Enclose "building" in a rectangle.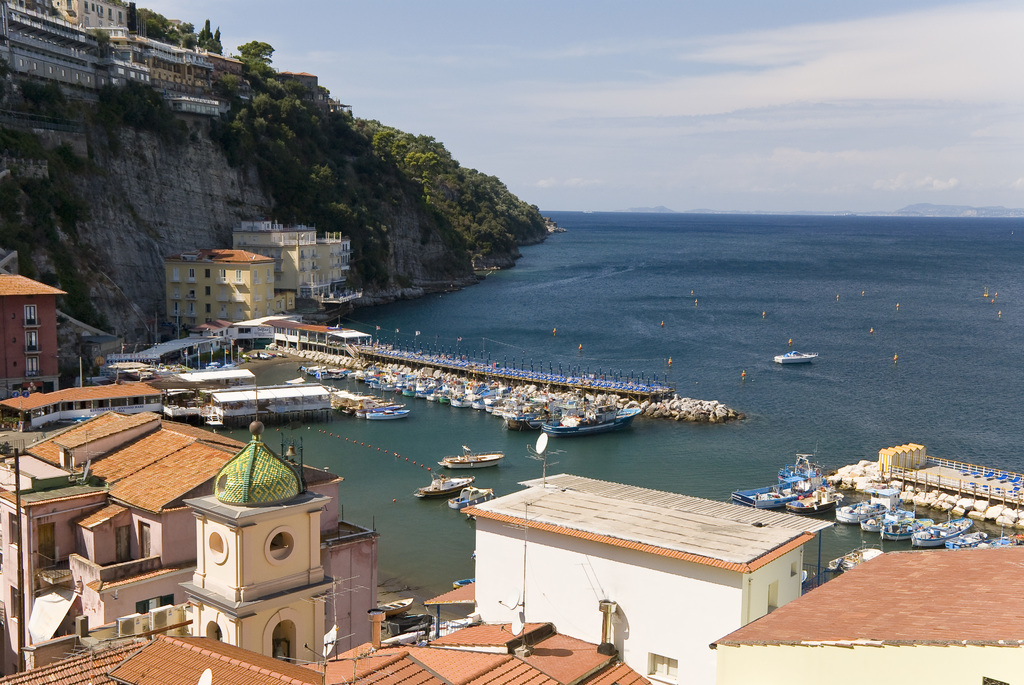
(x1=234, y1=220, x2=350, y2=297).
